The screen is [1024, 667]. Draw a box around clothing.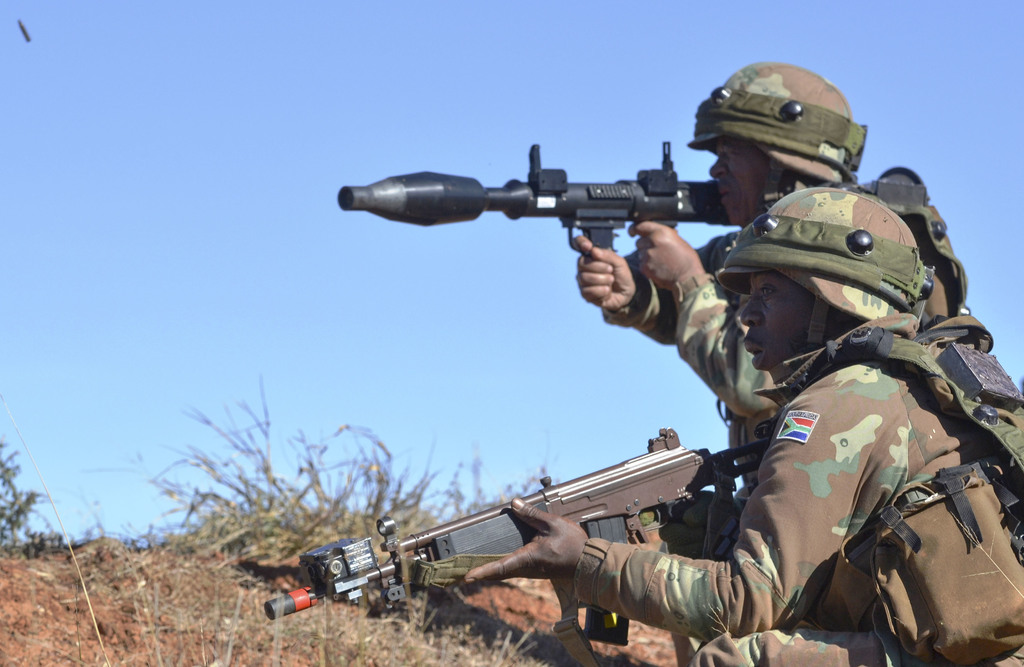
[653,281,1023,662].
